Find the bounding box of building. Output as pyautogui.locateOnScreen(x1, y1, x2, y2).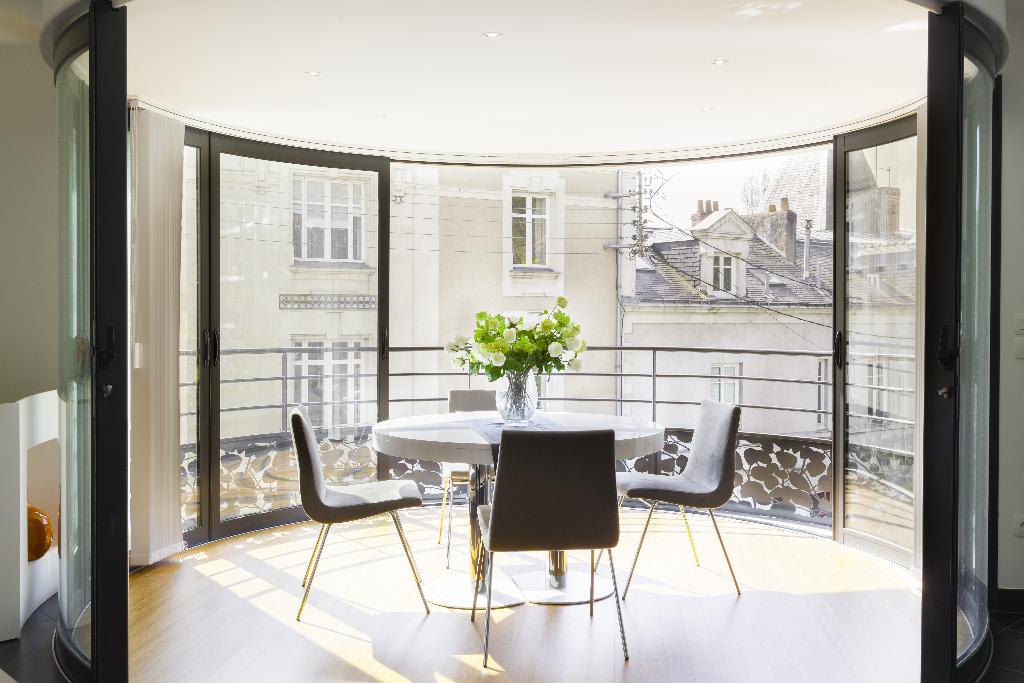
pyautogui.locateOnScreen(187, 147, 641, 533).
